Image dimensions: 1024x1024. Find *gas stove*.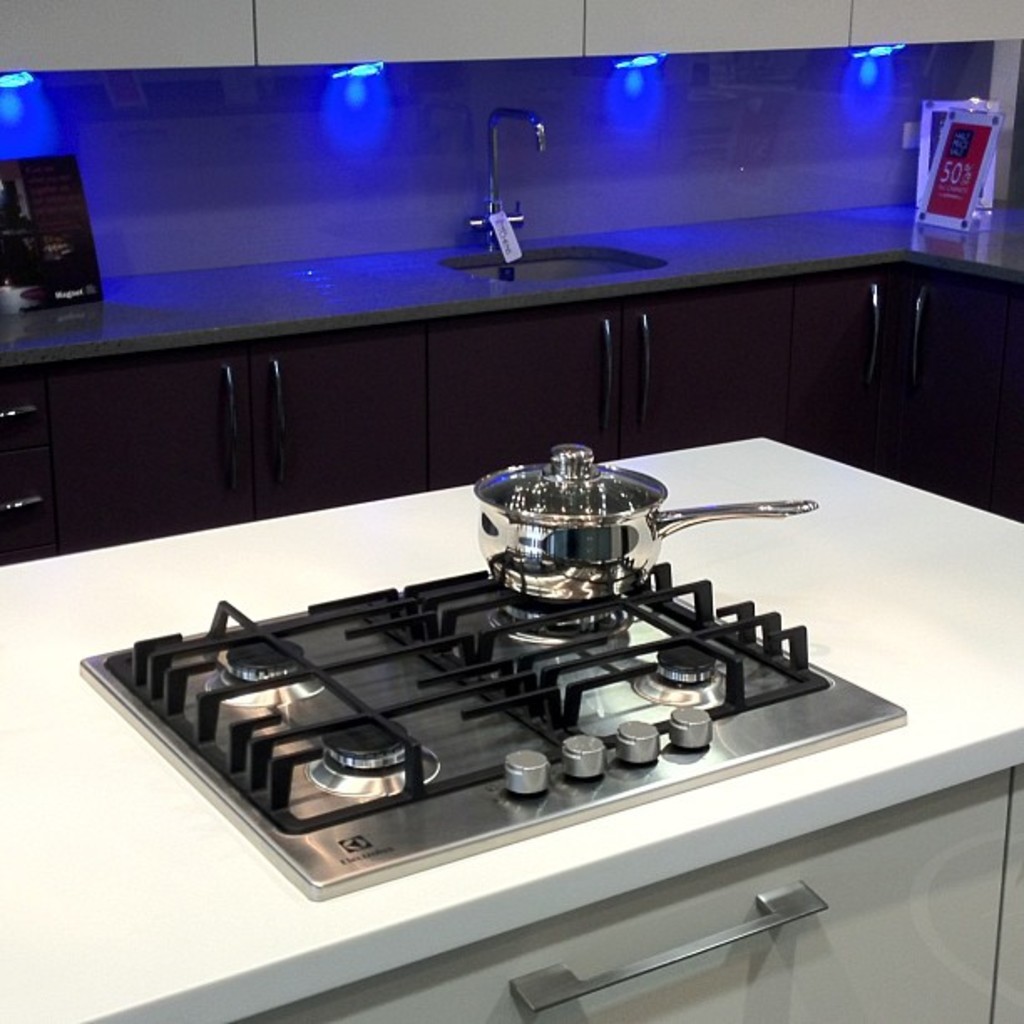
Rect(74, 562, 907, 900).
